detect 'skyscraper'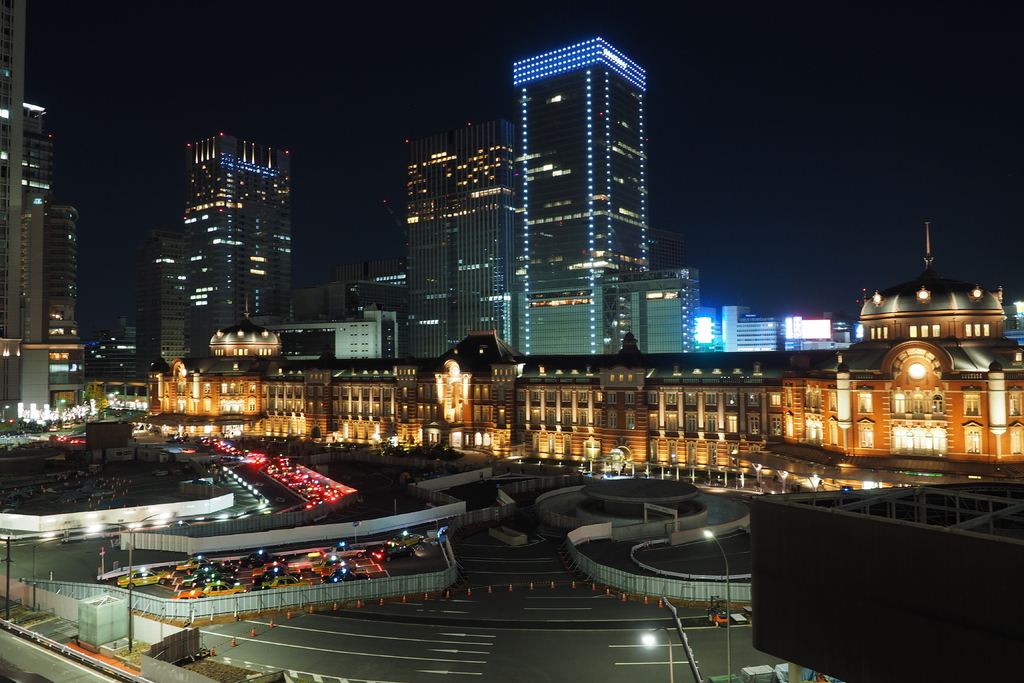
477 17 682 343
